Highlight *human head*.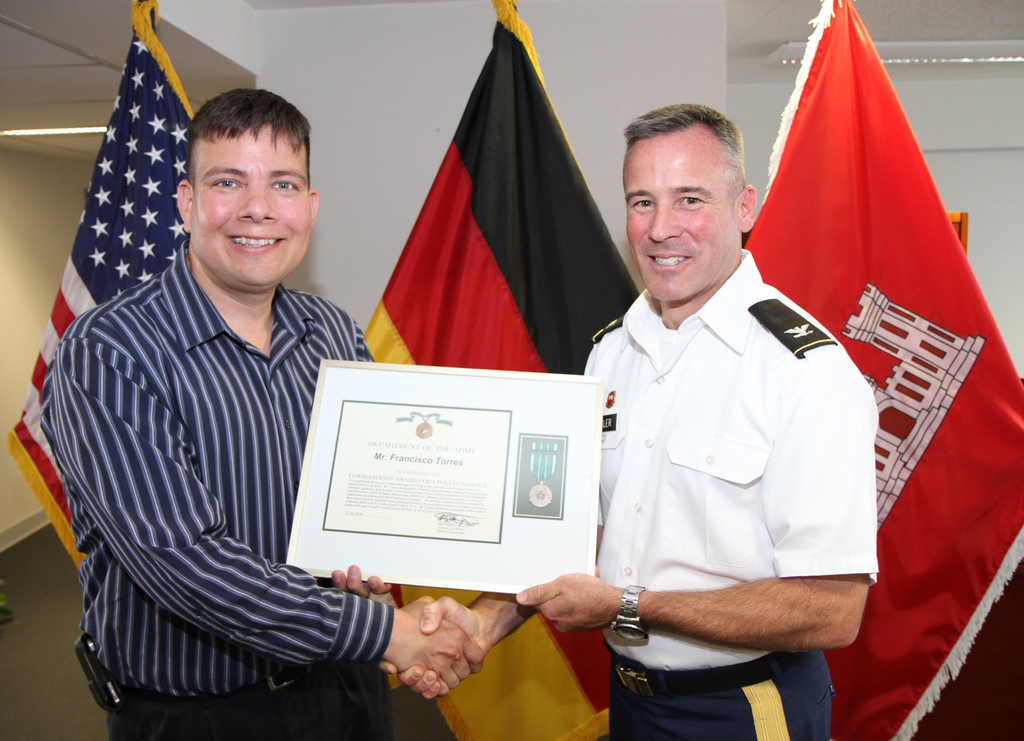
Highlighted region: pyautogui.locateOnScreen(175, 91, 319, 293).
